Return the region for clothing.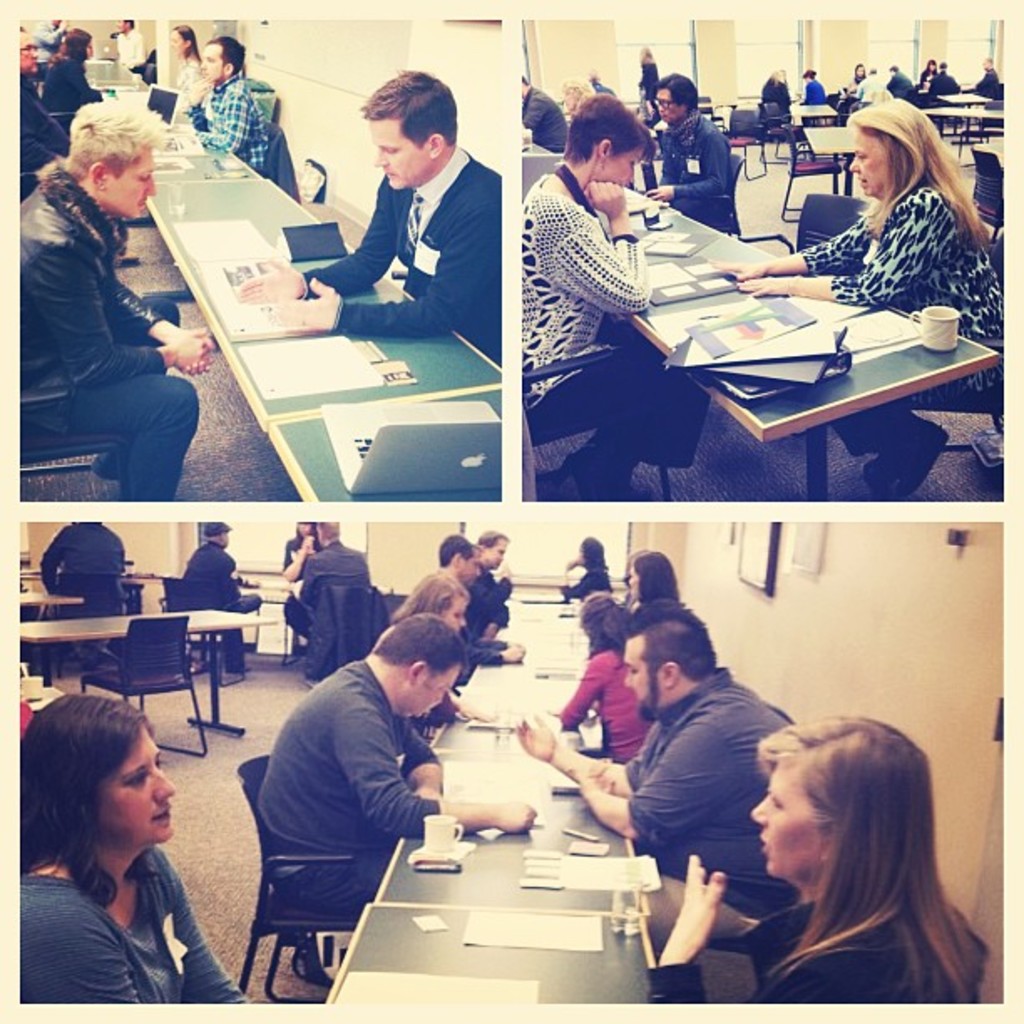
<box>566,624,664,786</box>.
